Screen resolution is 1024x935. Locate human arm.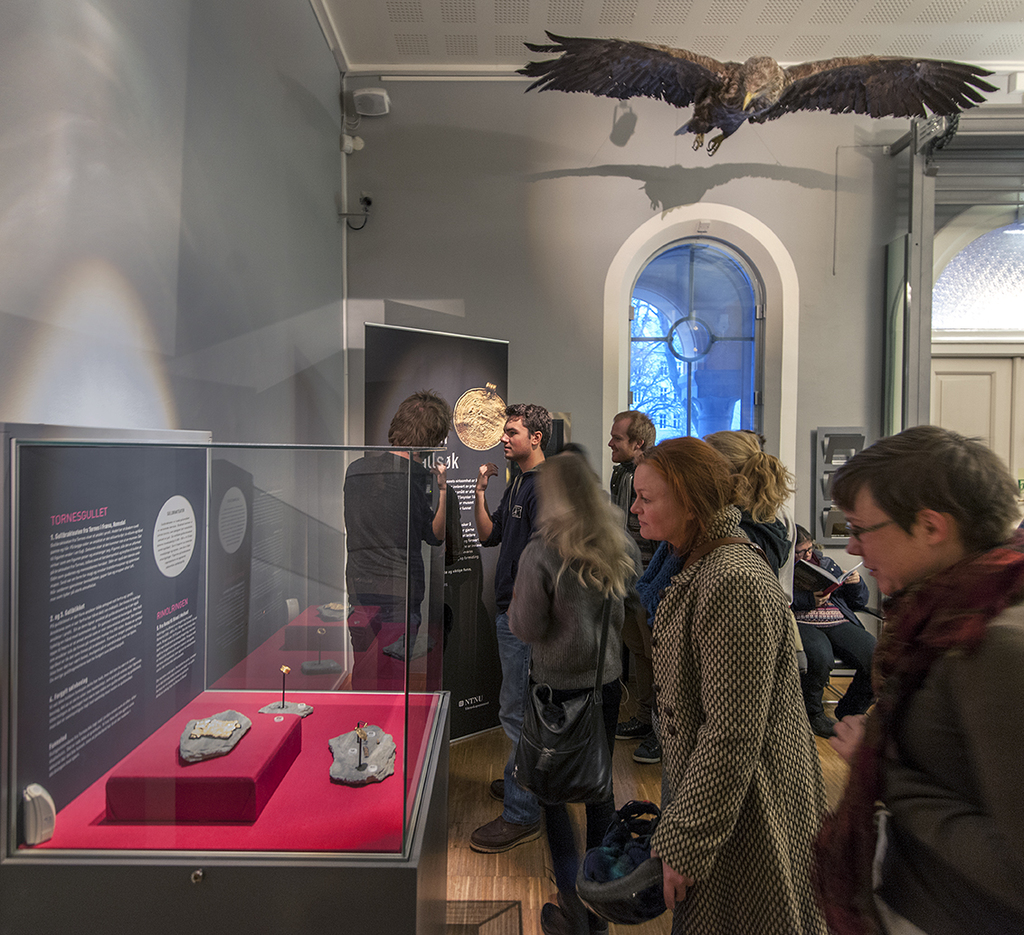
(659, 568, 771, 904).
